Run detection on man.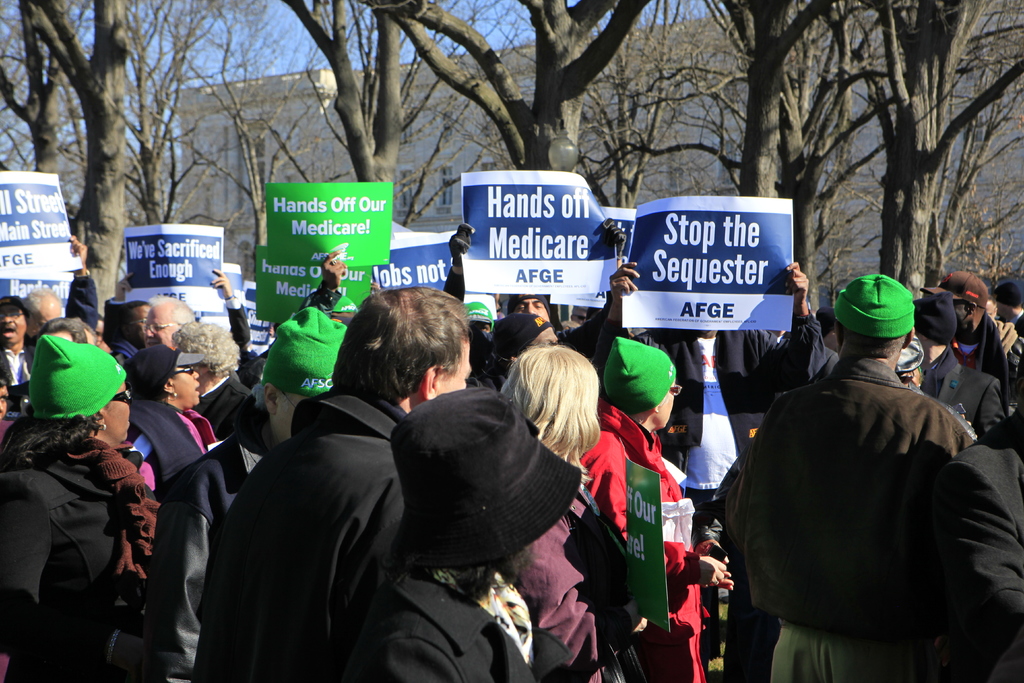
Result: (left=18, top=283, right=63, bottom=338).
